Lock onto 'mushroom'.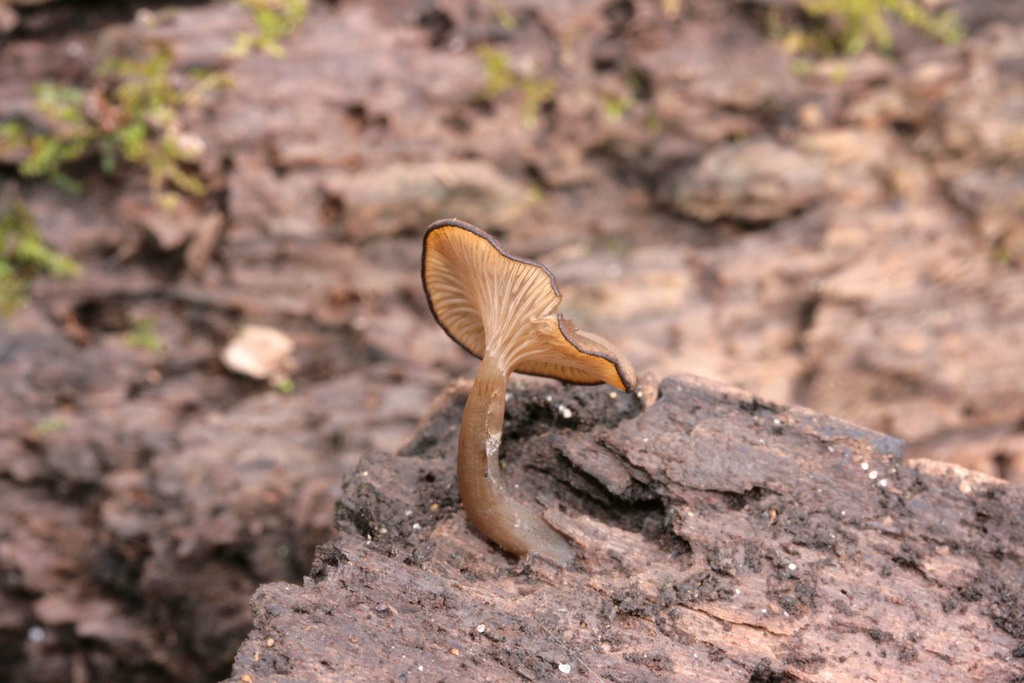
Locked: locate(415, 206, 652, 573).
